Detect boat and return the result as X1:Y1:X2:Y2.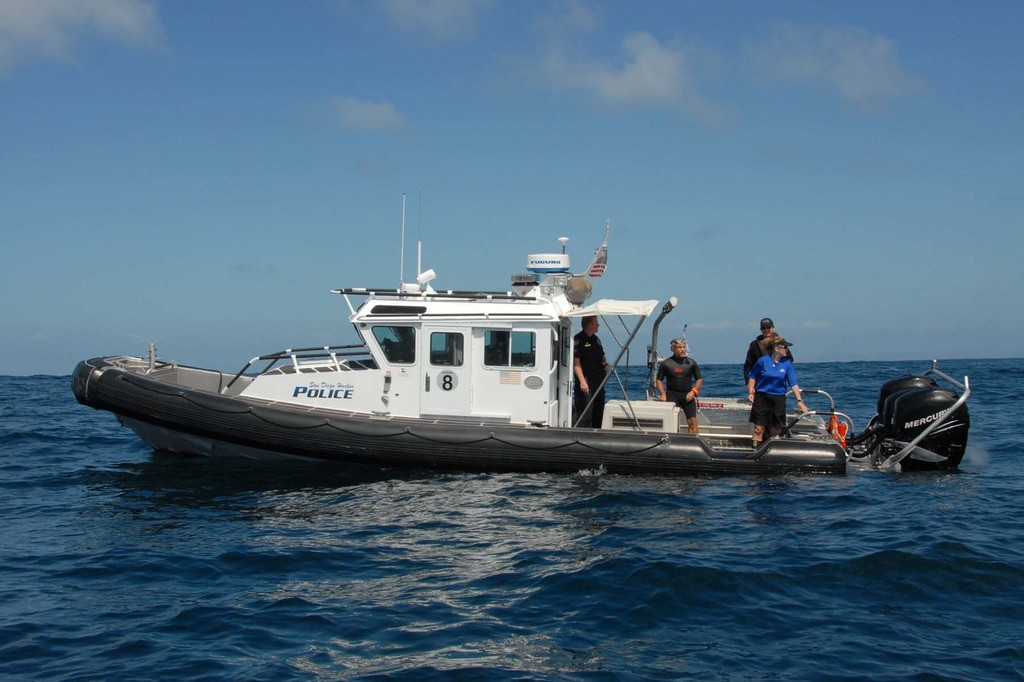
107:207:996:475.
